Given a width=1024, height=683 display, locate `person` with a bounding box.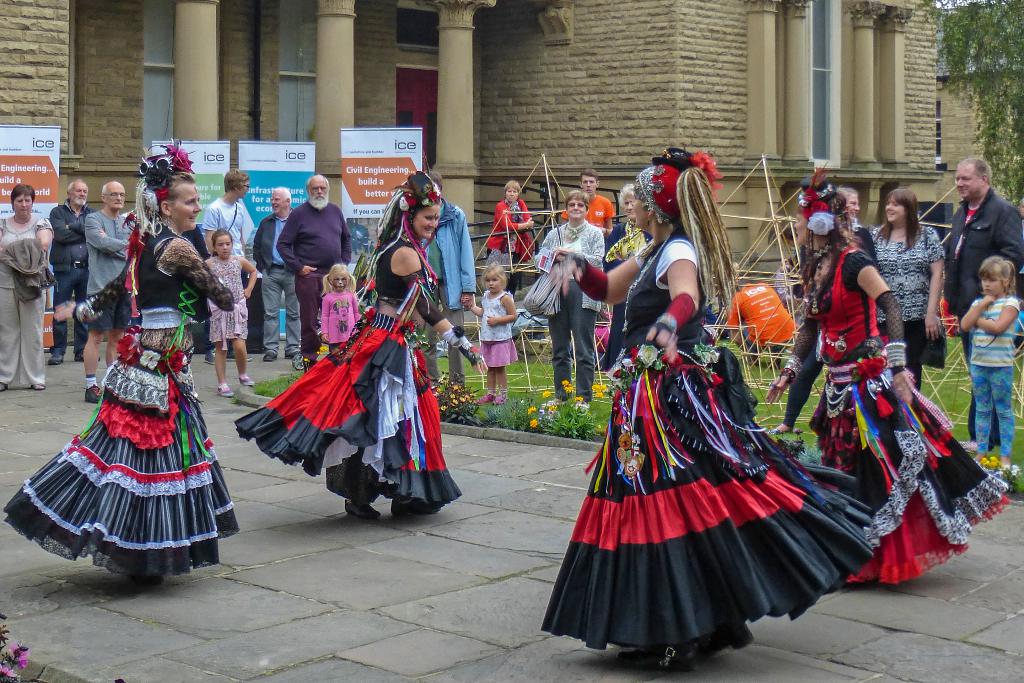
Located: [193, 225, 270, 411].
